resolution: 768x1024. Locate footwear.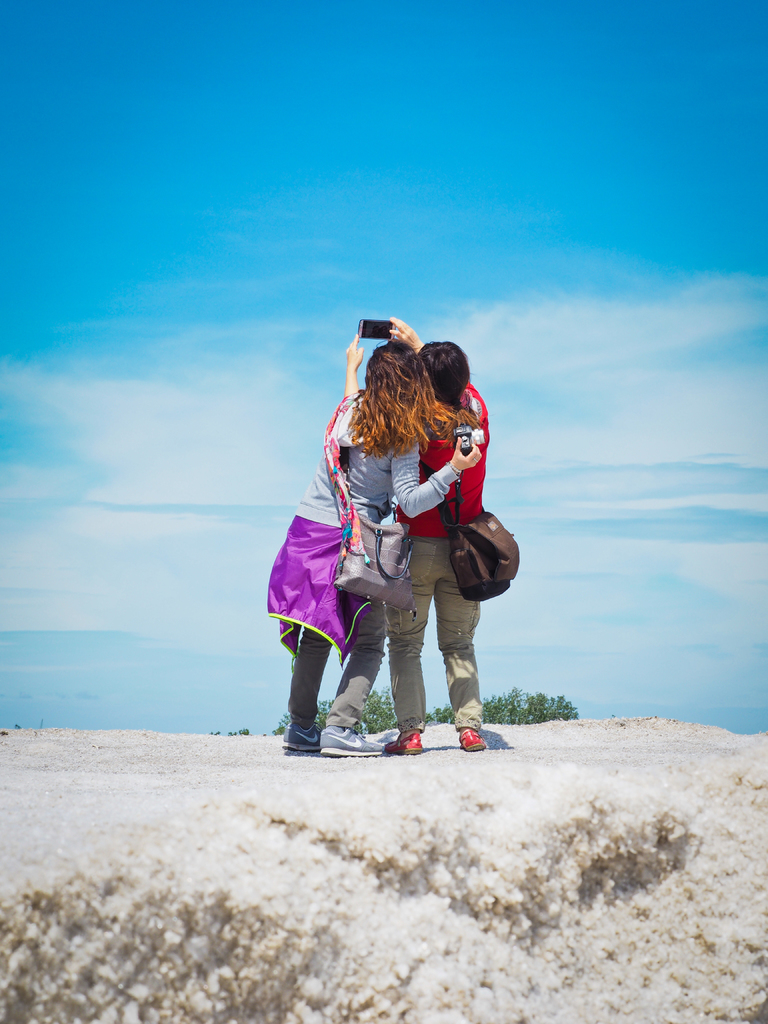
<bbox>463, 729, 489, 751</bbox>.
